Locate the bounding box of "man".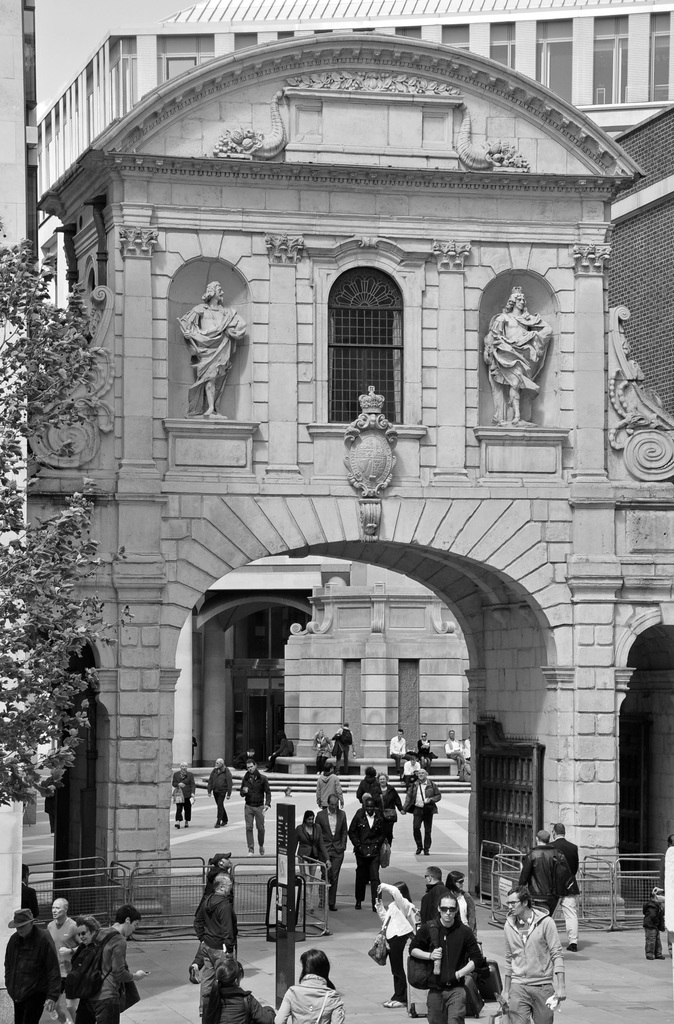
Bounding box: [447, 731, 467, 775].
